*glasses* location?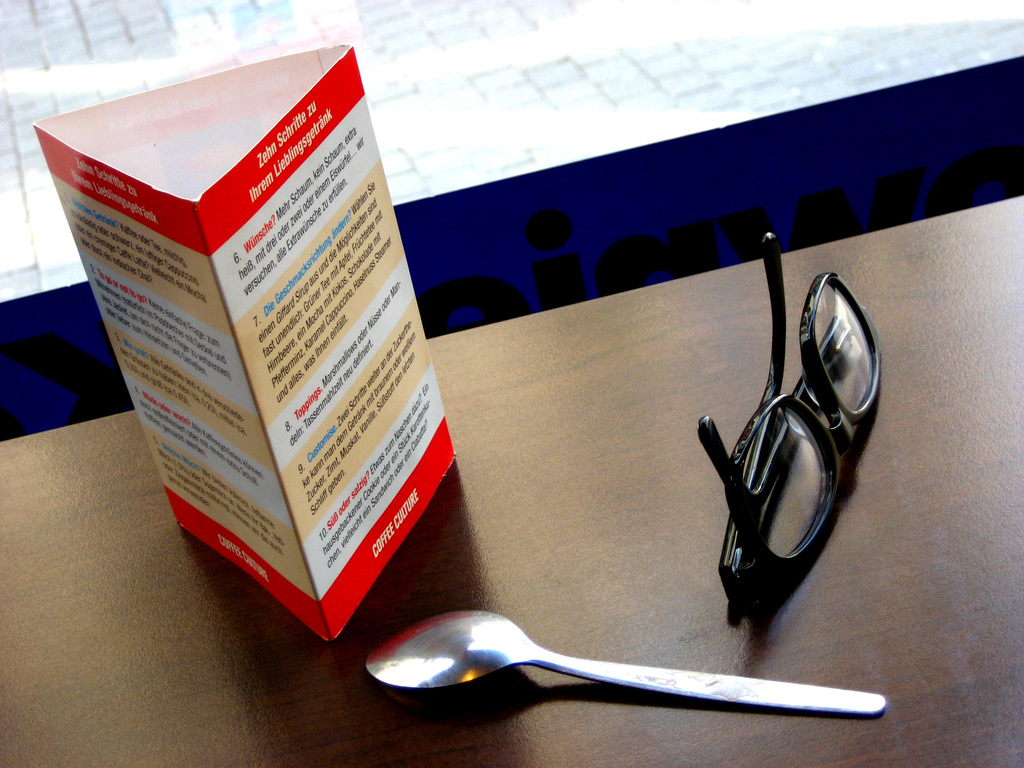
BBox(662, 242, 883, 608)
